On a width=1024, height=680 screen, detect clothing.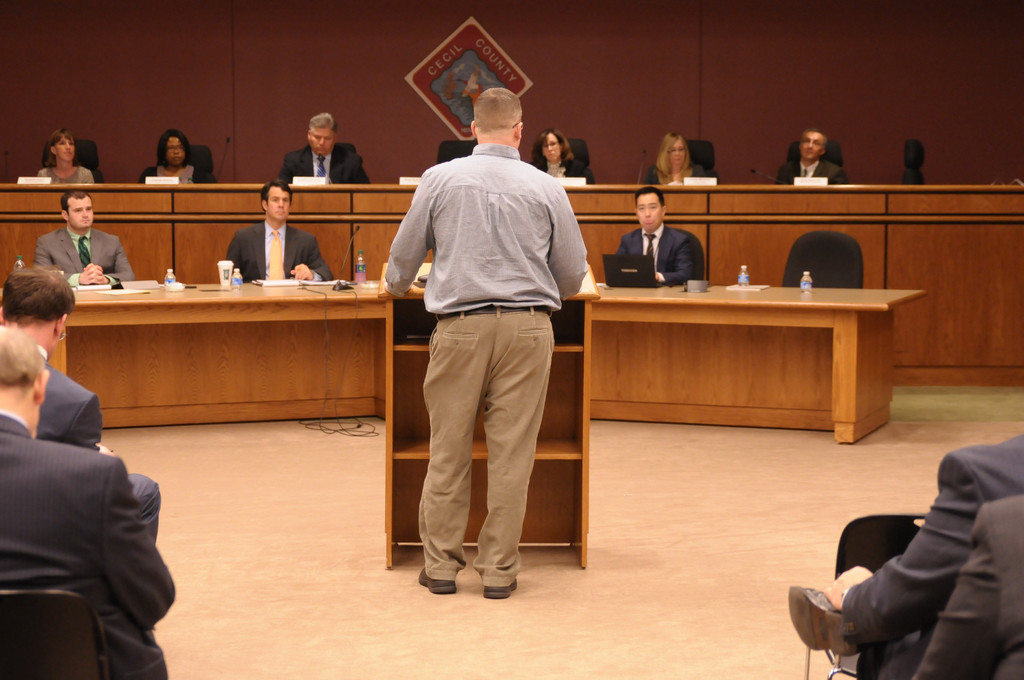
<box>29,372,170,546</box>.
